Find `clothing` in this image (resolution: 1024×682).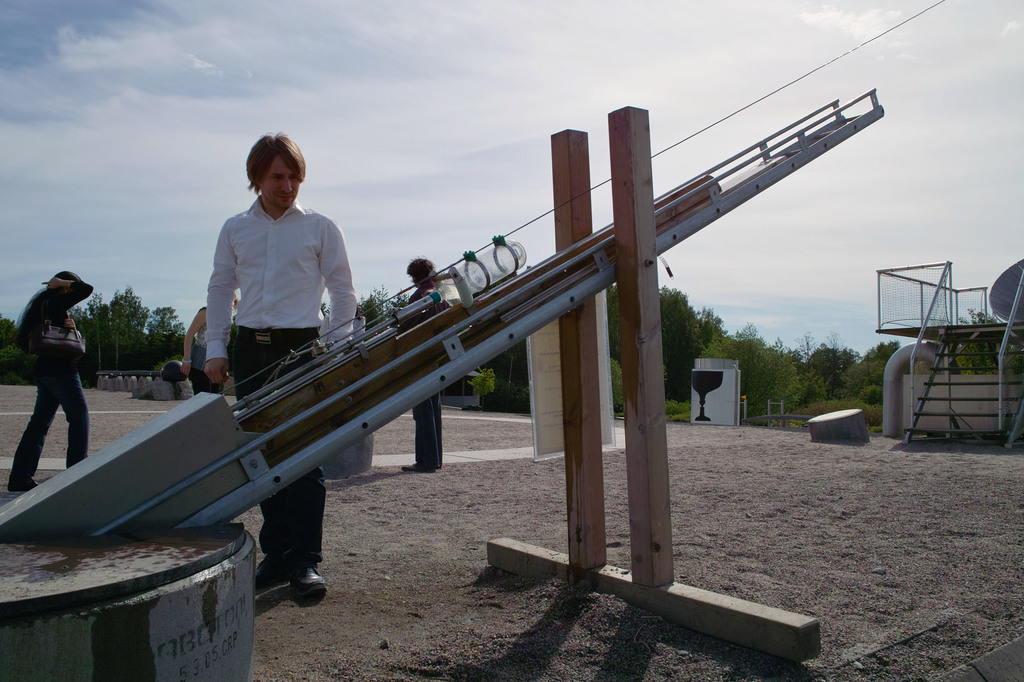
x1=26 y1=287 x2=95 y2=475.
